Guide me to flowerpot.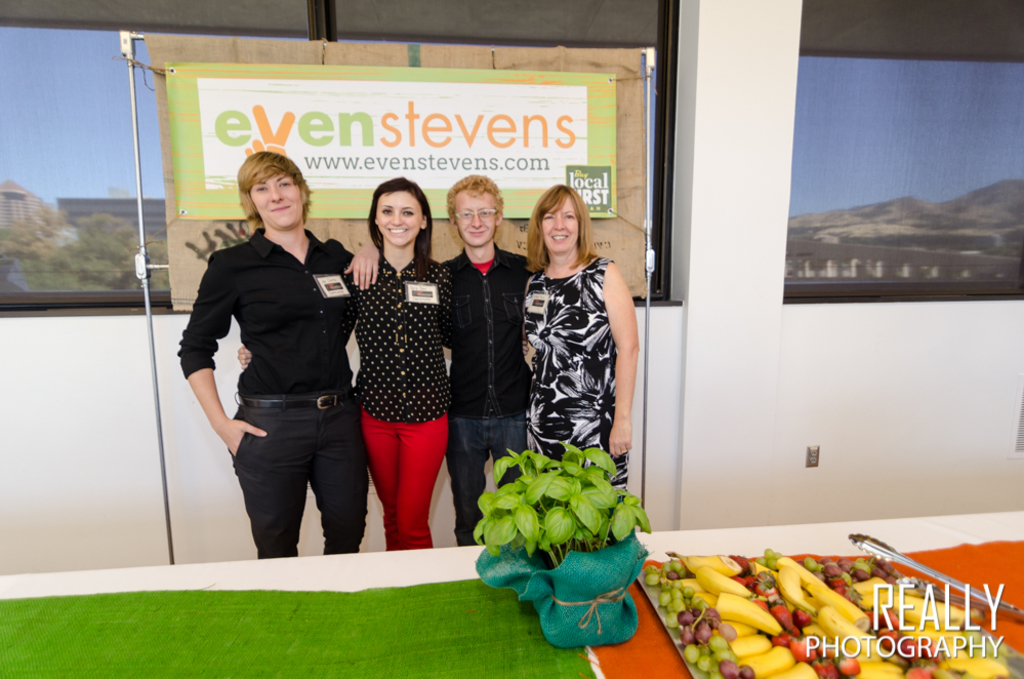
Guidance: 495/513/652/653.
